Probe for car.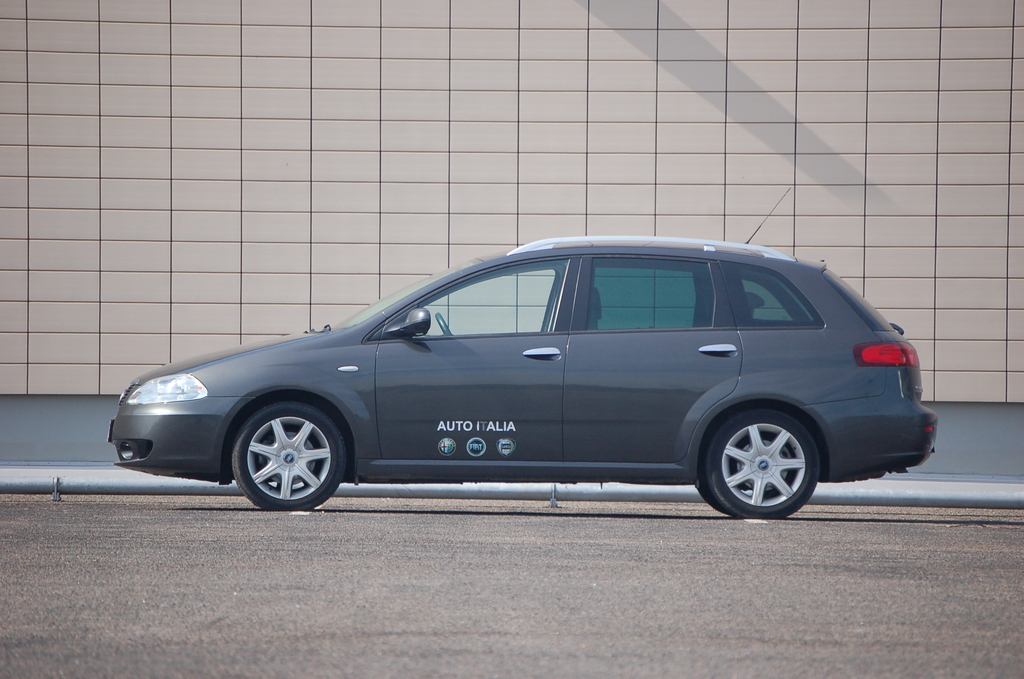
Probe result: select_region(114, 185, 943, 507).
